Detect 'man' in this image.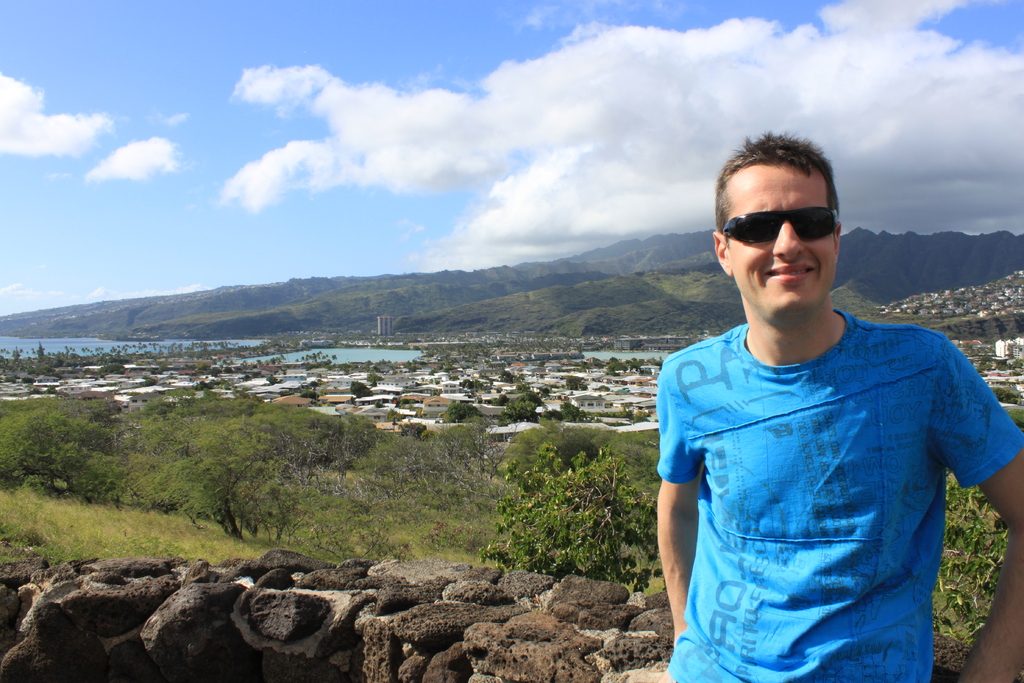
Detection: pyautogui.locateOnScreen(650, 135, 1023, 682).
